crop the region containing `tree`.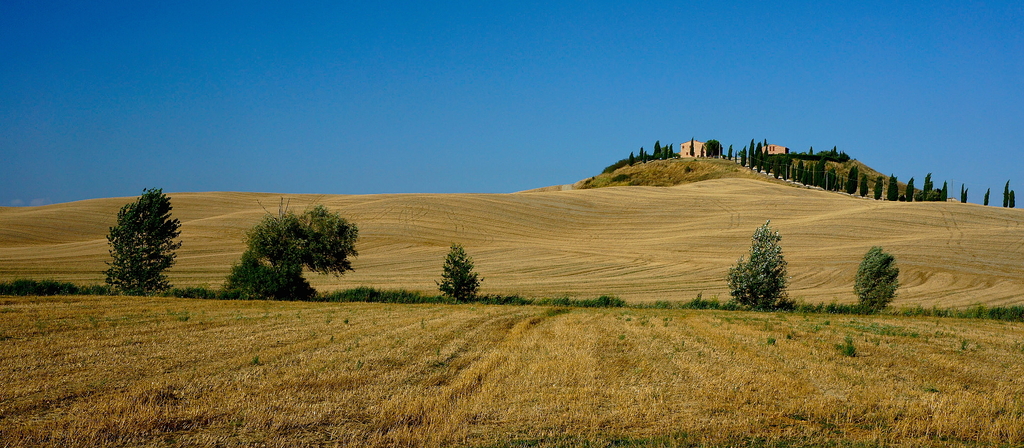
Crop region: l=637, t=147, r=643, b=162.
